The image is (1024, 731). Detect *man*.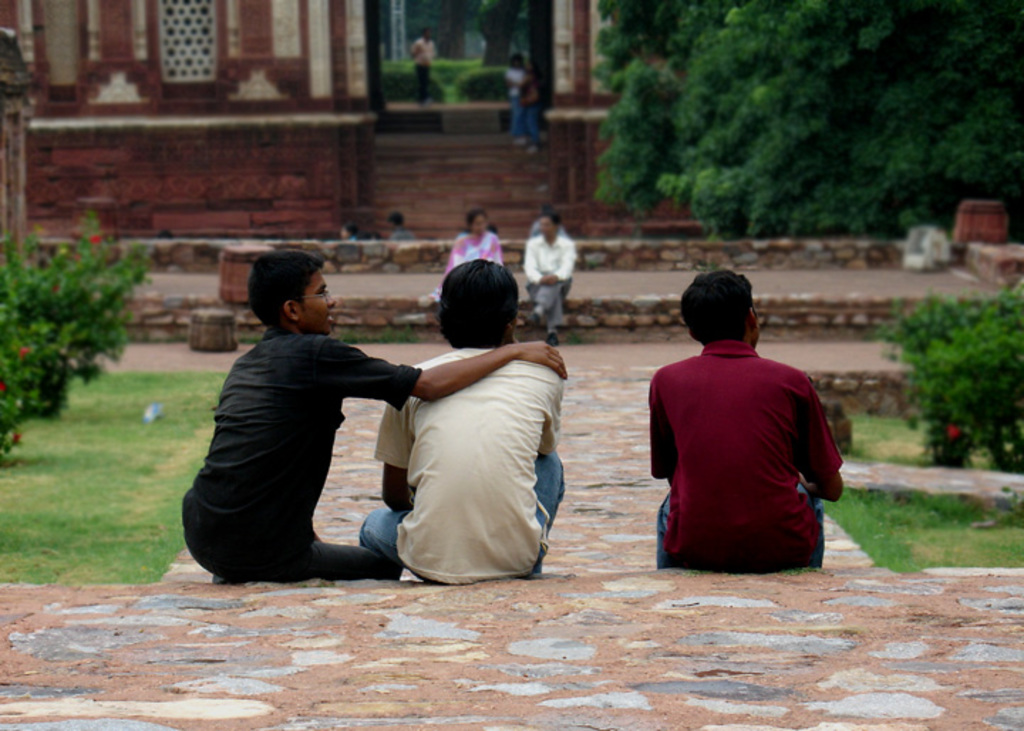
Detection: <bbox>649, 272, 858, 587</bbox>.
